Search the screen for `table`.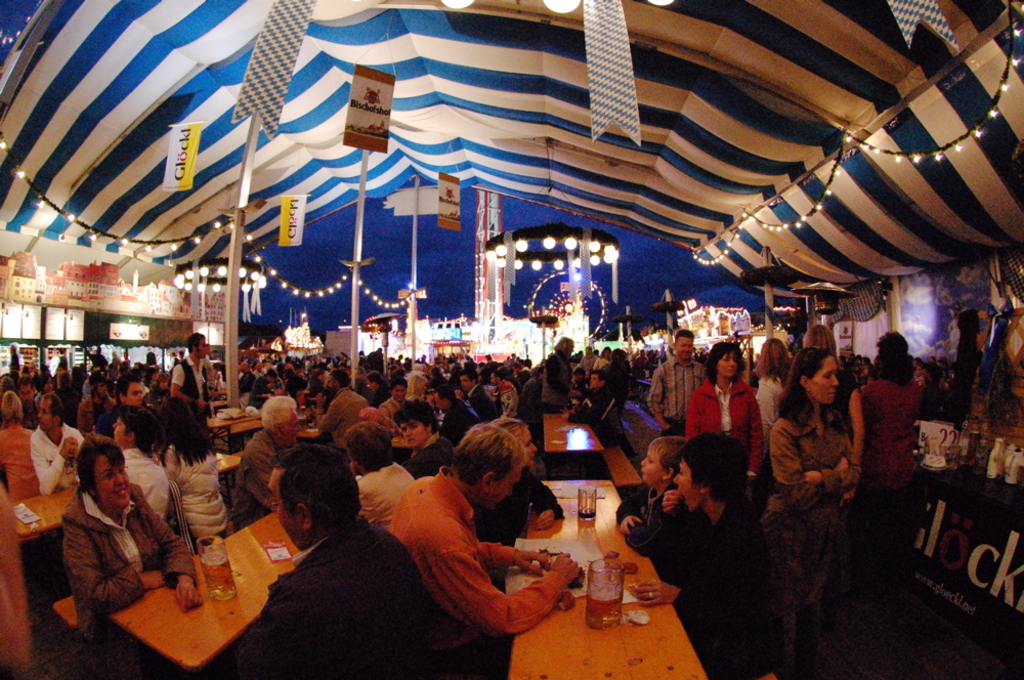
Found at crop(17, 445, 231, 546).
